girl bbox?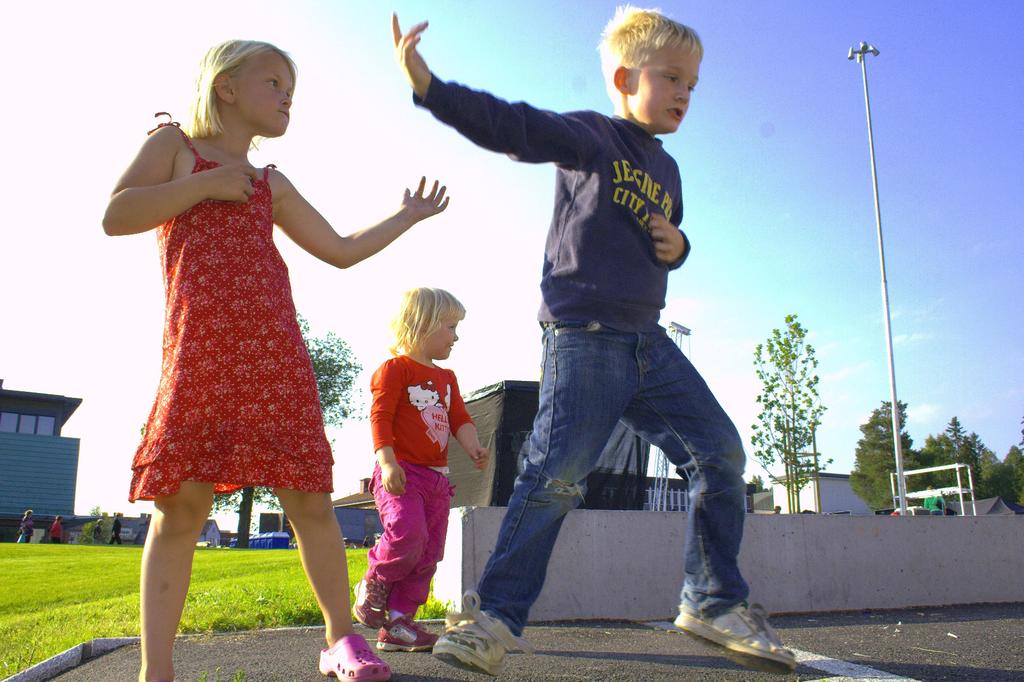
(left=101, top=37, right=451, bottom=681)
